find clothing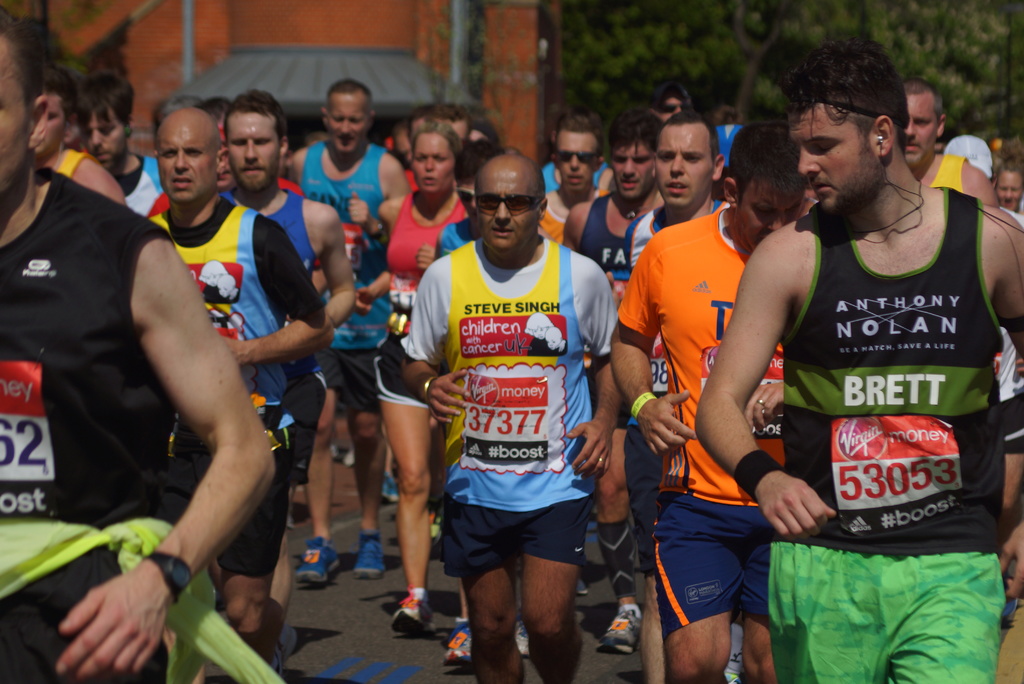
{"left": 141, "top": 199, "right": 328, "bottom": 571}
